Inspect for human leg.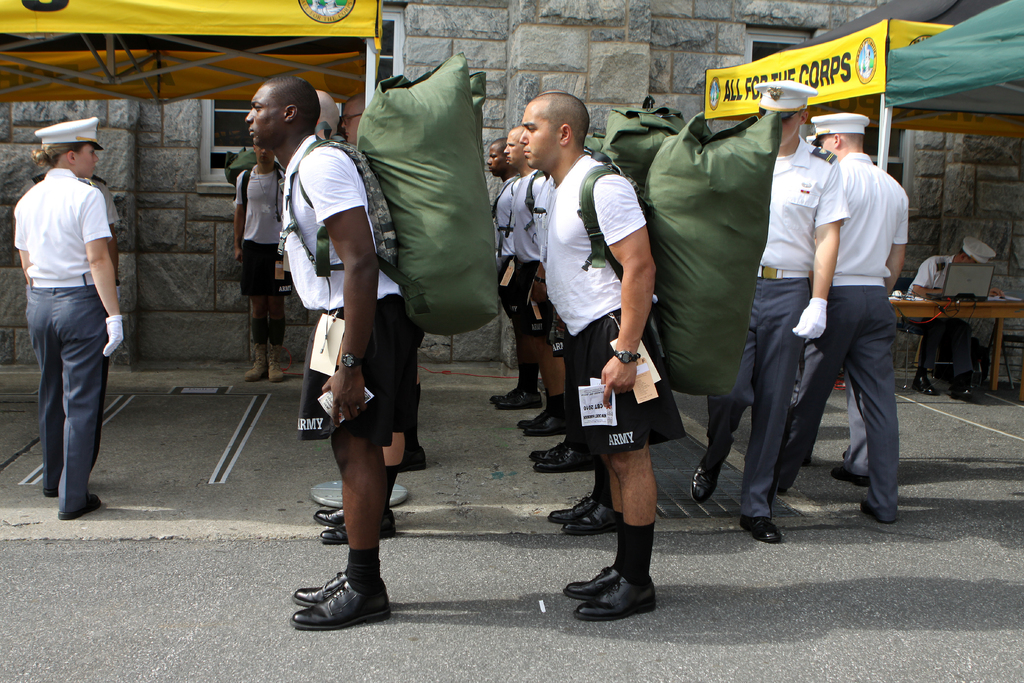
Inspection: (left=533, top=342, right=596, bottom=475).
